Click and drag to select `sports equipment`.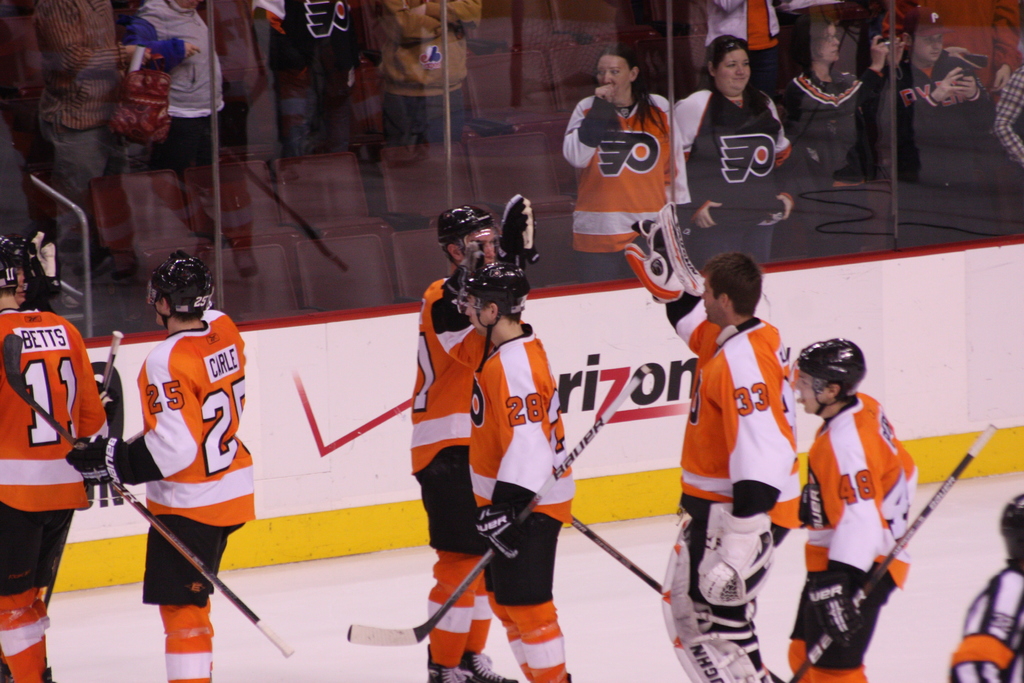
Selection: <region>998, 493, 1023, 565</region>.
